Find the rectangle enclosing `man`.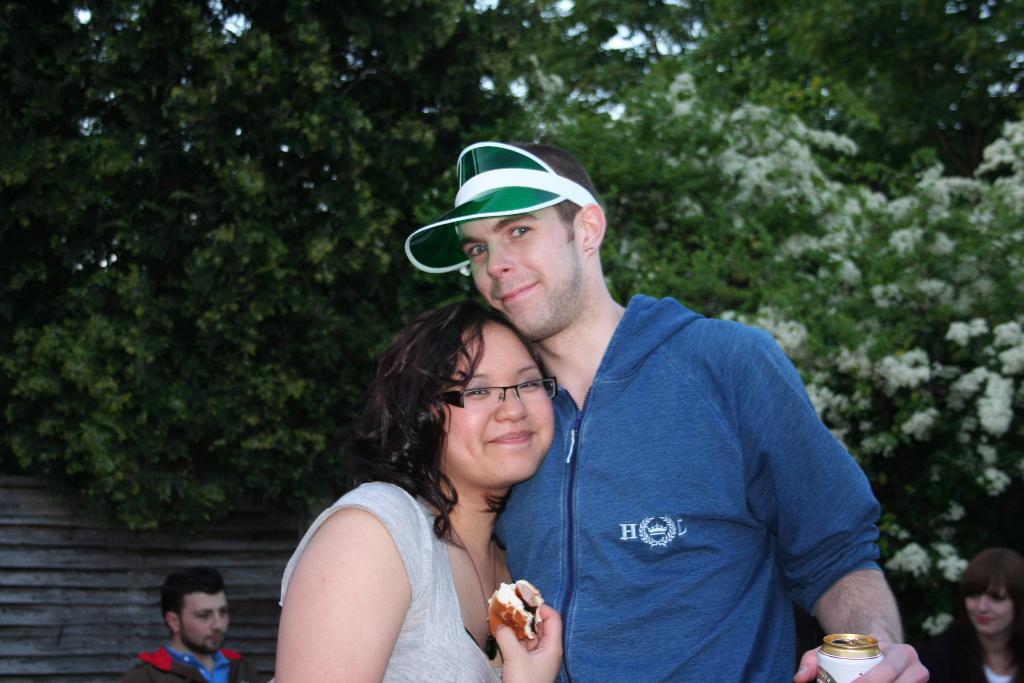
pyautogui.locateOnScreen(404, 144, 892, 679).
